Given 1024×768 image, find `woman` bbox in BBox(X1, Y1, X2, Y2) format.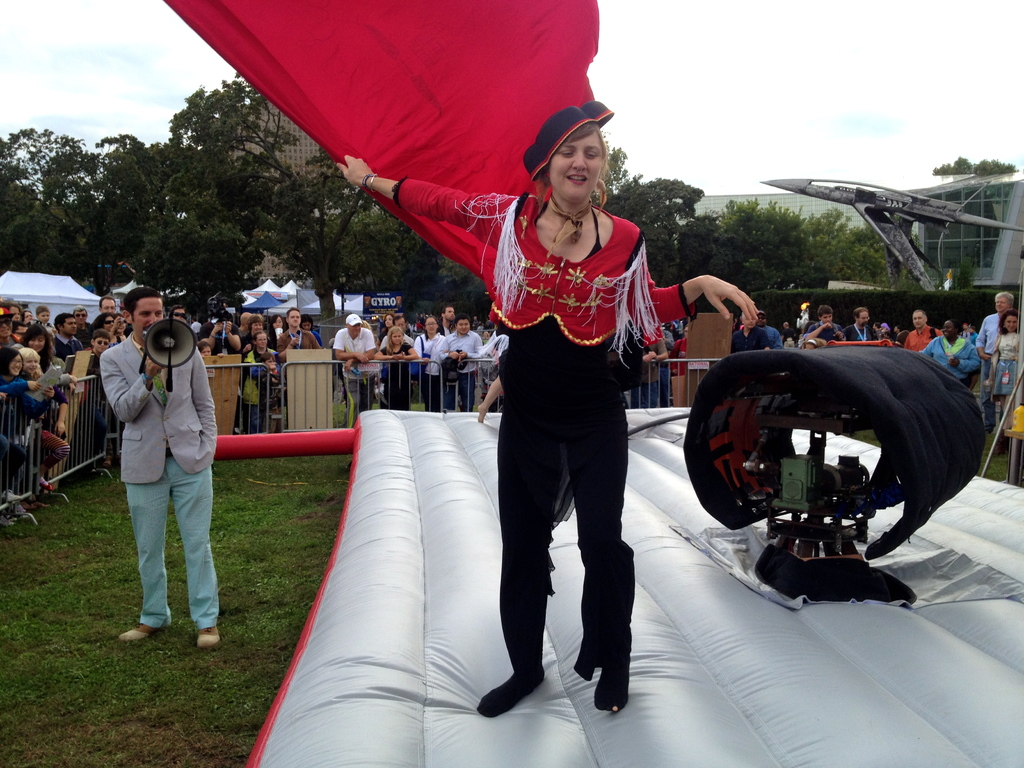
BBox(985, 304, 1023, 440).
